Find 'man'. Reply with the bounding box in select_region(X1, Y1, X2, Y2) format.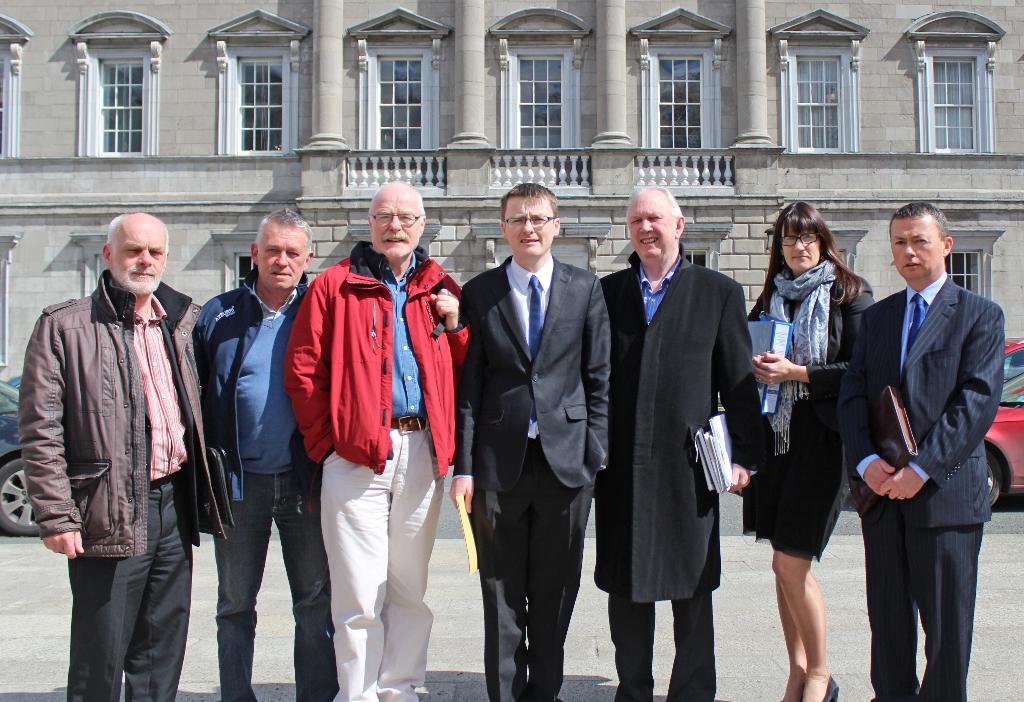
select_region(286, 177, 470, 701).
